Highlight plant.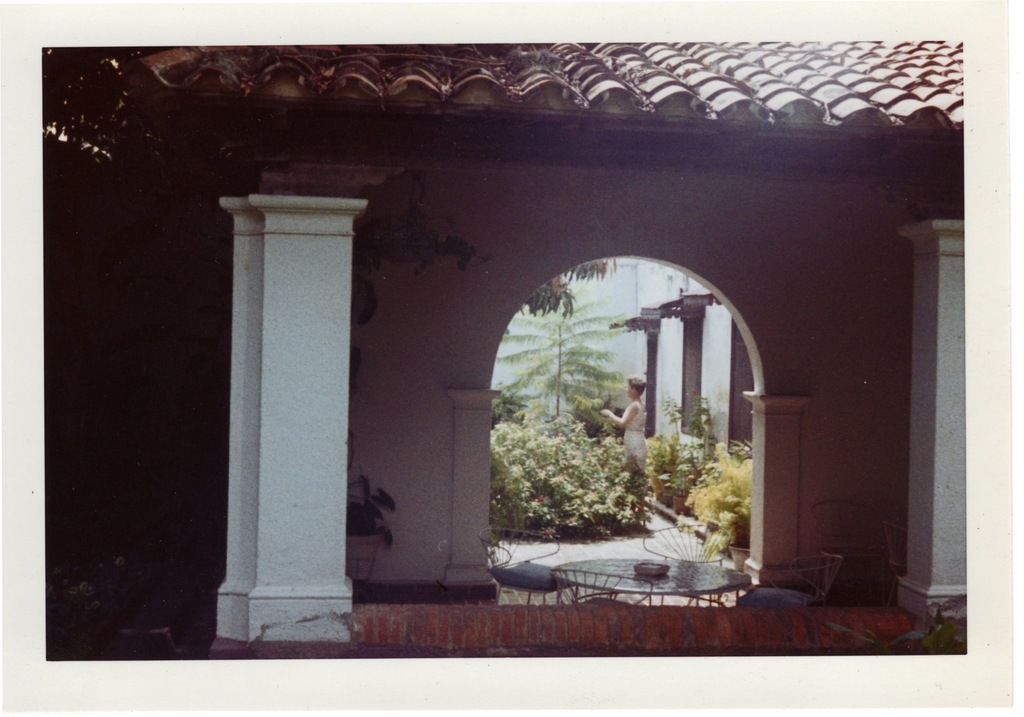
Highlighted region: l=637, t=437, r=654, b=479.
